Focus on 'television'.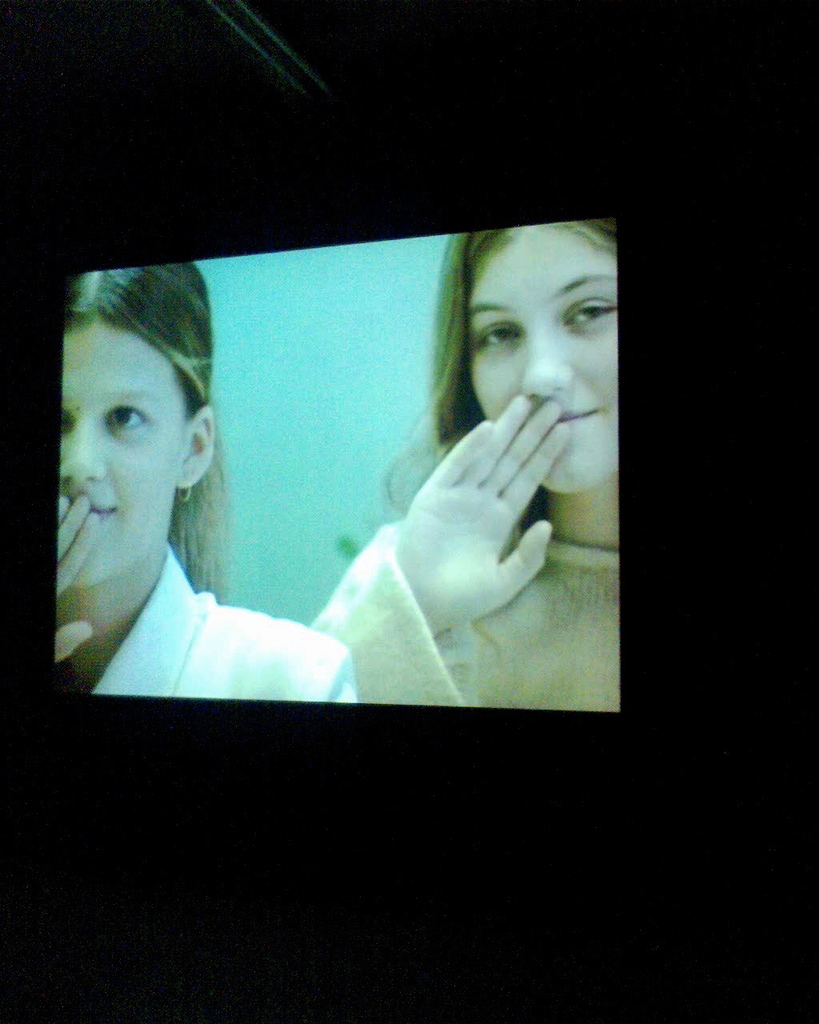
Focused at box(39, 210, 627, 725).
